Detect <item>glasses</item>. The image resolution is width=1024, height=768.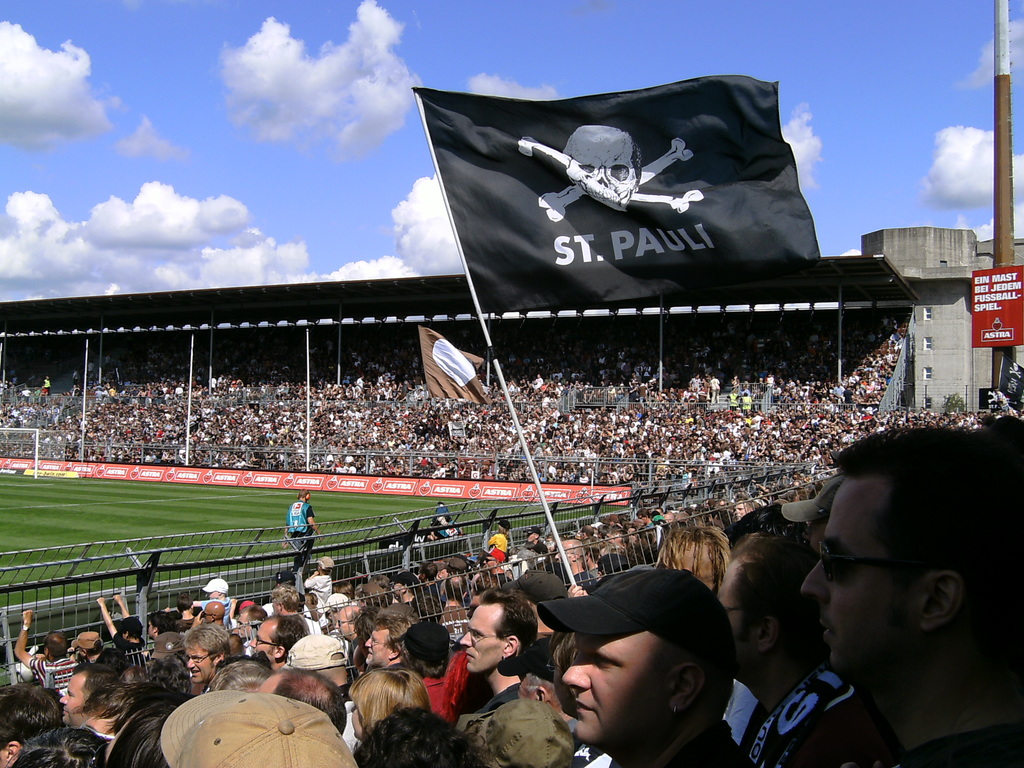
(814,543,927,584).
